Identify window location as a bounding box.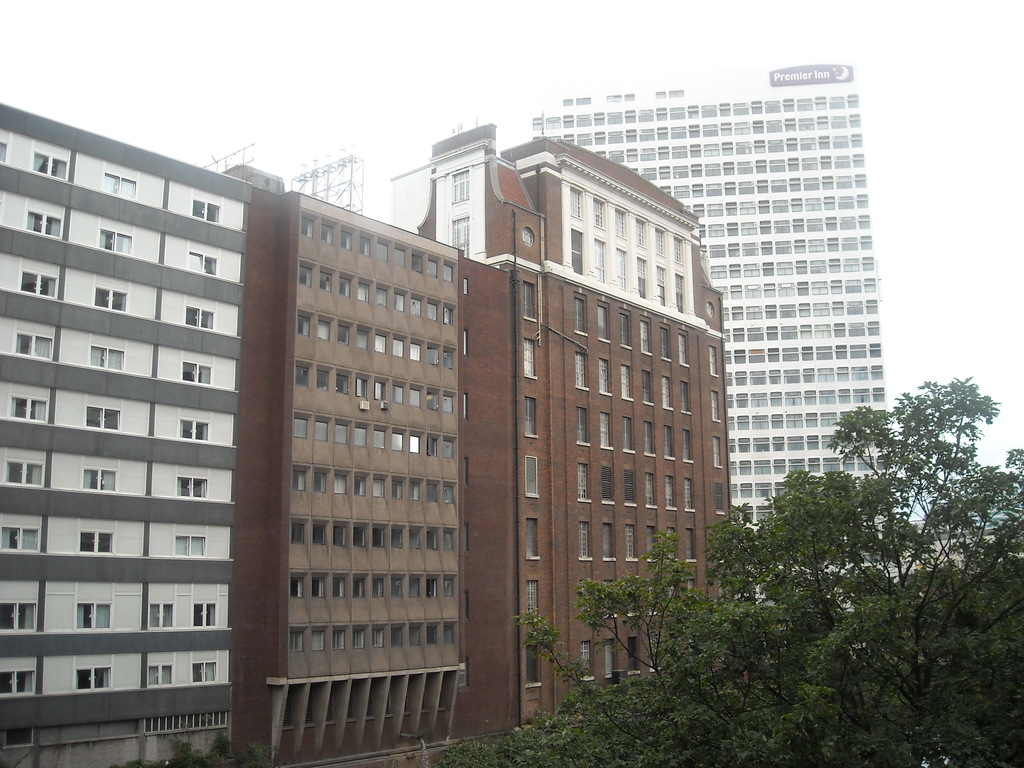
BBox(740, 182, 755, 195).
